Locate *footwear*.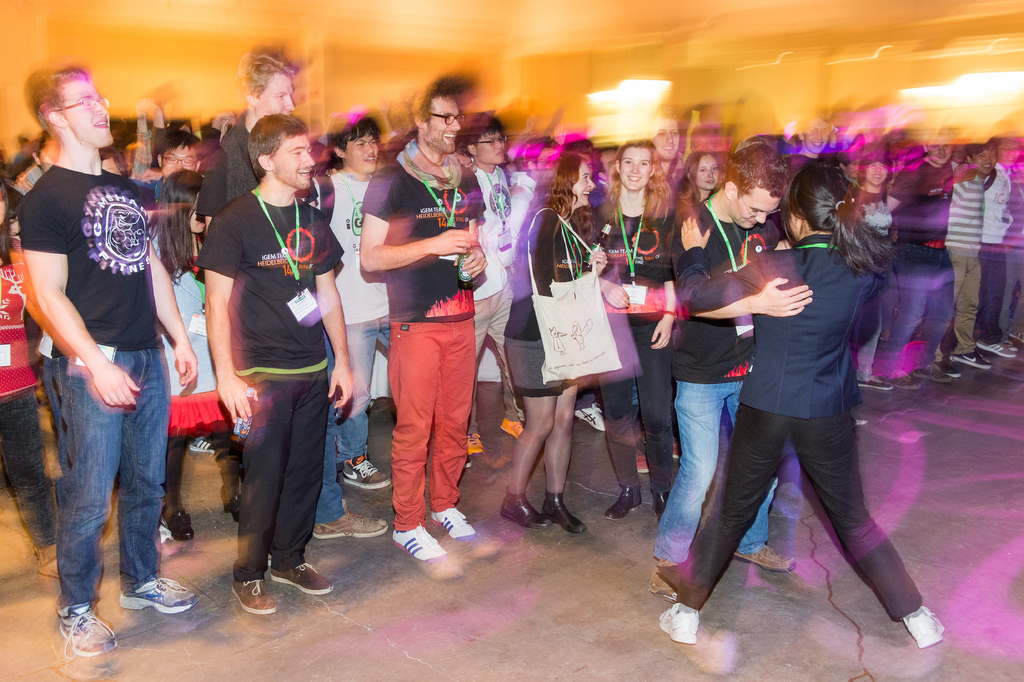
Bounding box: BBox(338, 456, 389, 487).
